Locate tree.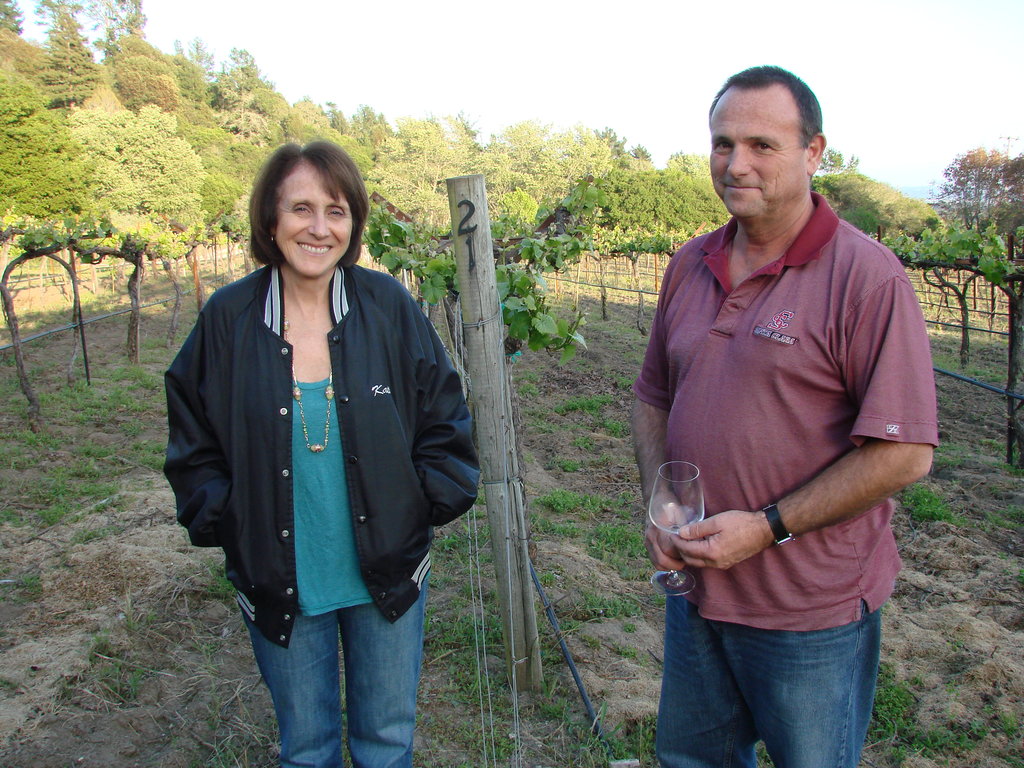
Bounding box: <box>40,1,86,114</box>.
